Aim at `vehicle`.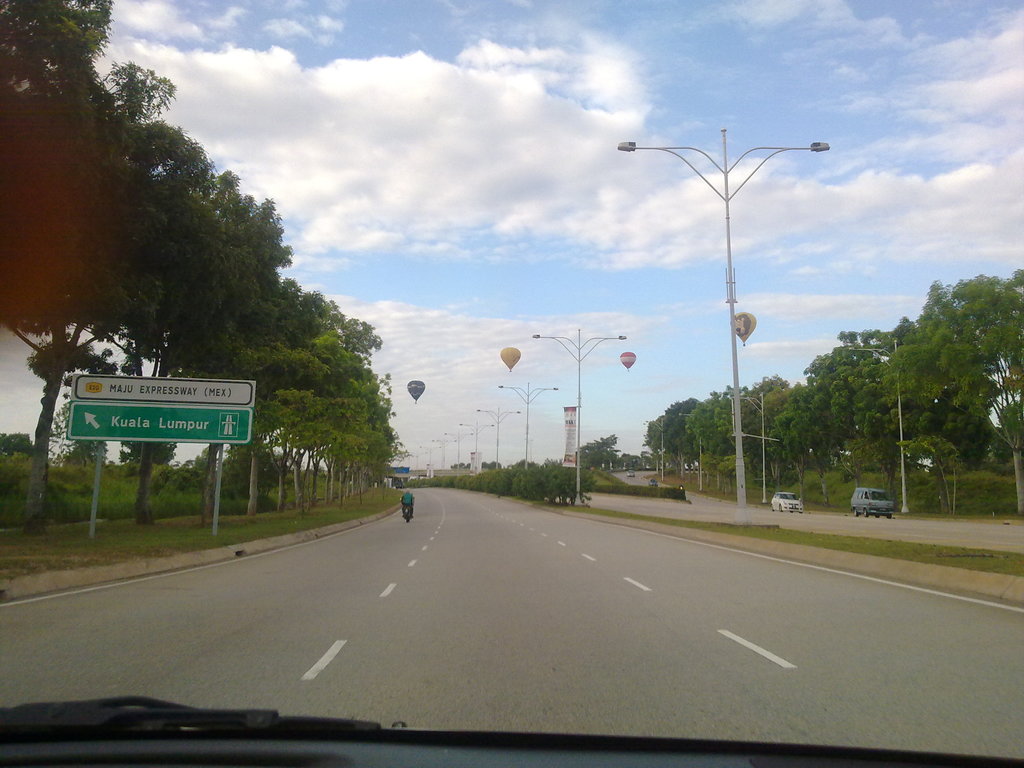
Aimed at {"x1": 646, "y1": 477, "x2": 660, "y2": 490}.
